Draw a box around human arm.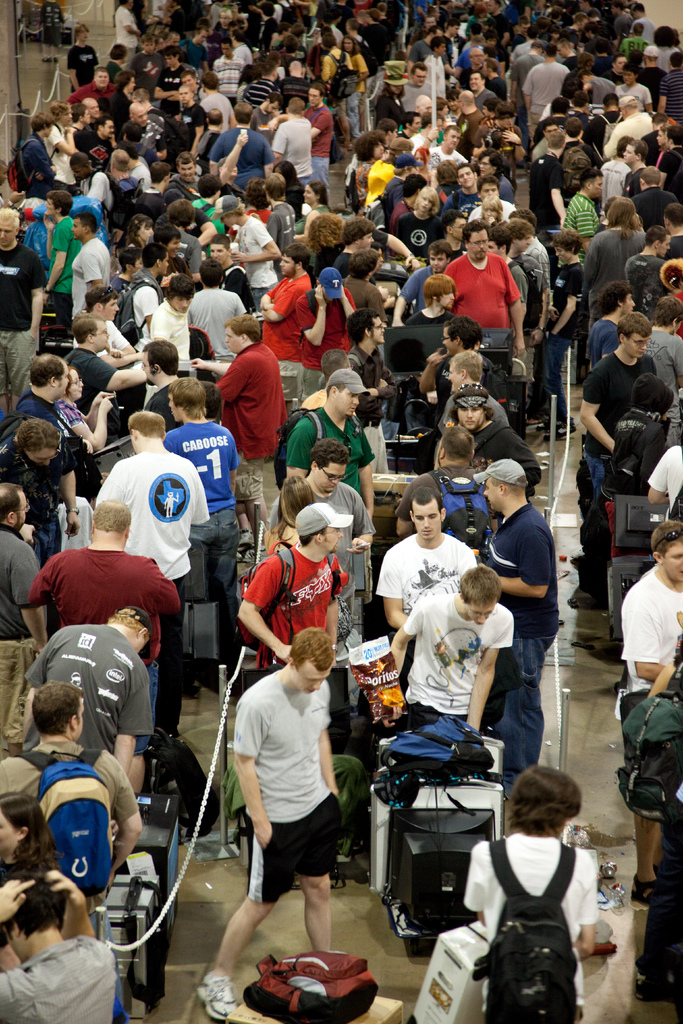
[x1=210, y1=58, x2=220, y2=77].
